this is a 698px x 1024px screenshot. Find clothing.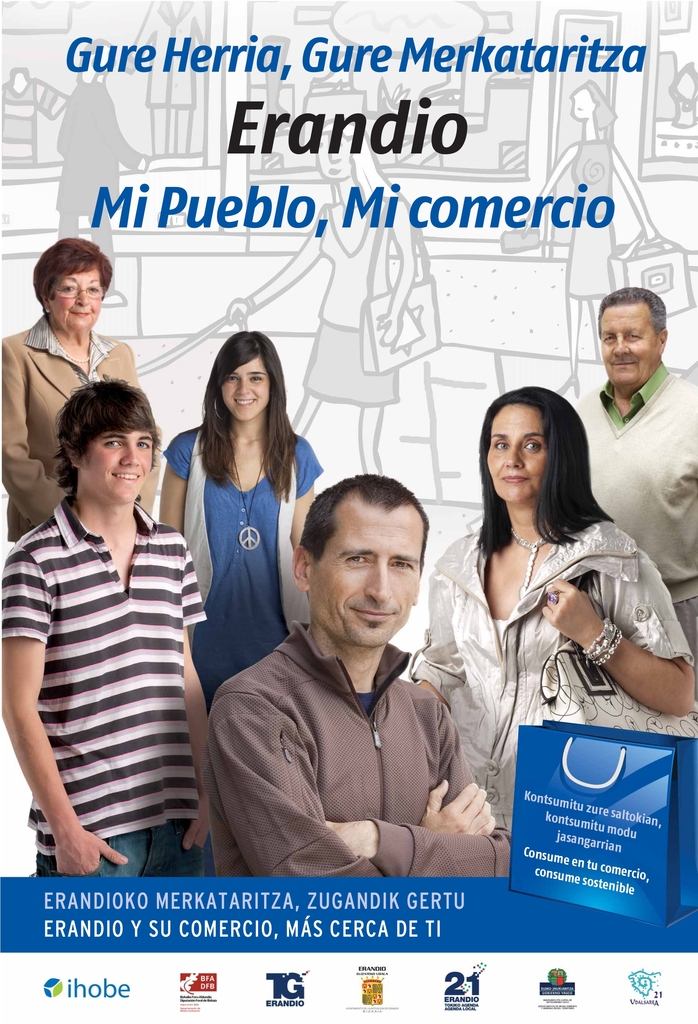
Bounding box: (left=184, top=439, right=283, bottom=701).
